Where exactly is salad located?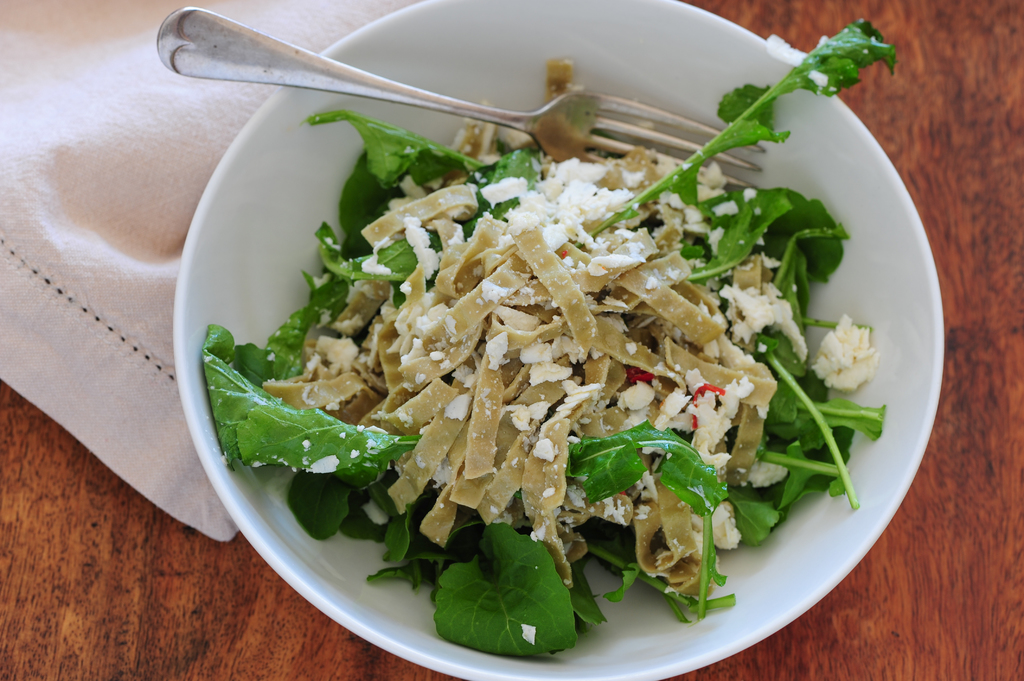
Its bounding box is (x1=199, y1=13, x2=902, y2=661).
